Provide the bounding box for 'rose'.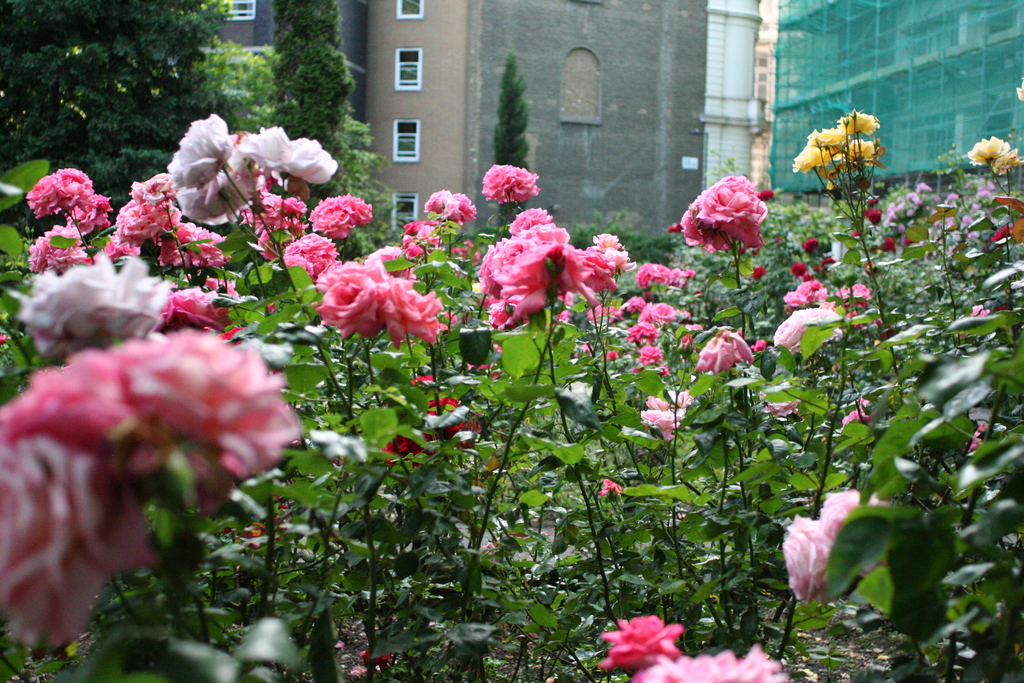
675 173 769 257.
